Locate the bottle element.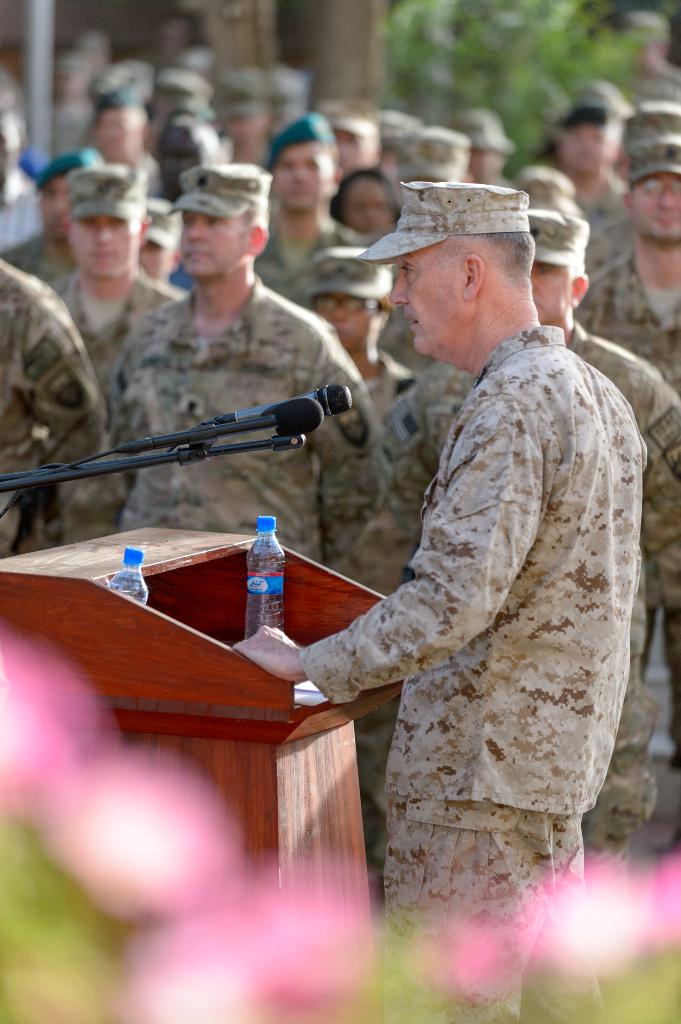
Element bbox: Rect(111, 545, 151, 607).
